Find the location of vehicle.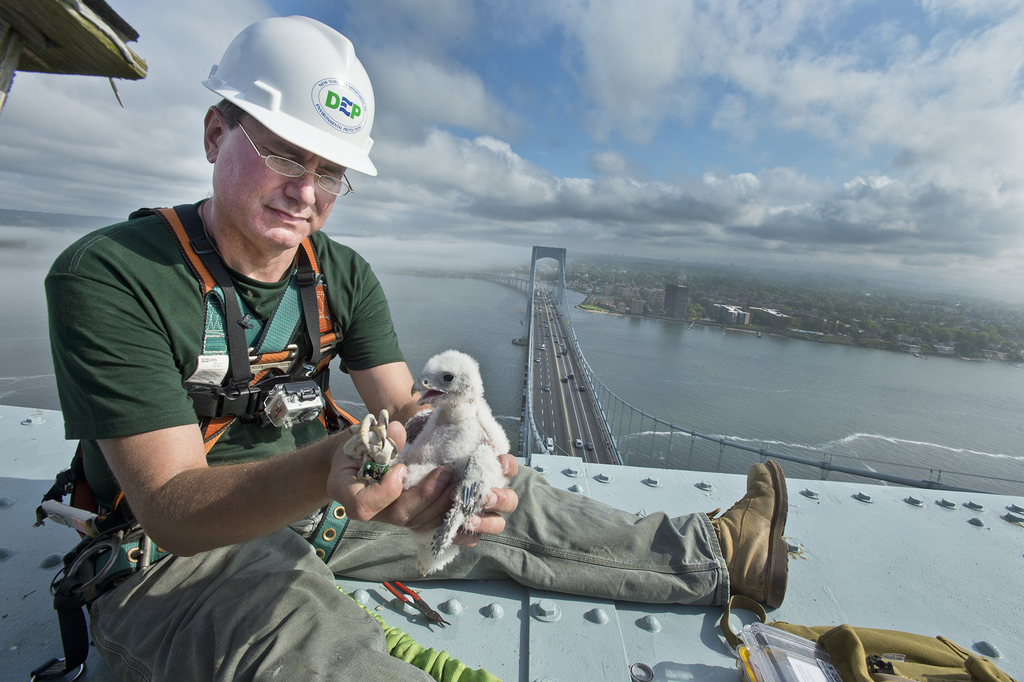
Location: Rect(568, 370, 575, 378).
